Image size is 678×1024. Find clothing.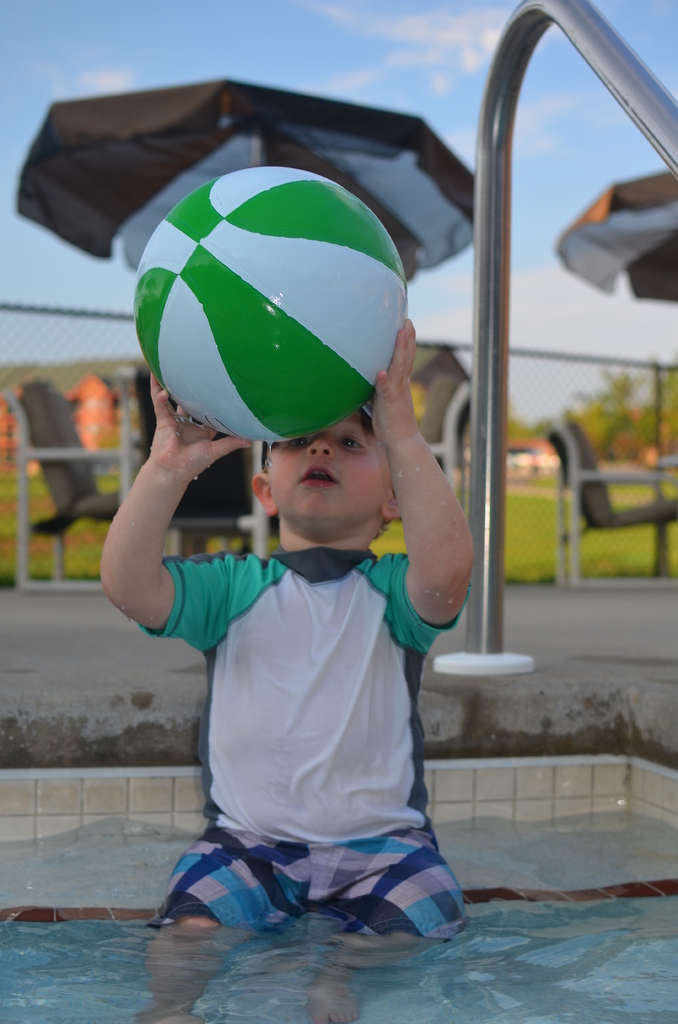
pyautogui.locateOnScreen(145, 440, 468, 920).
